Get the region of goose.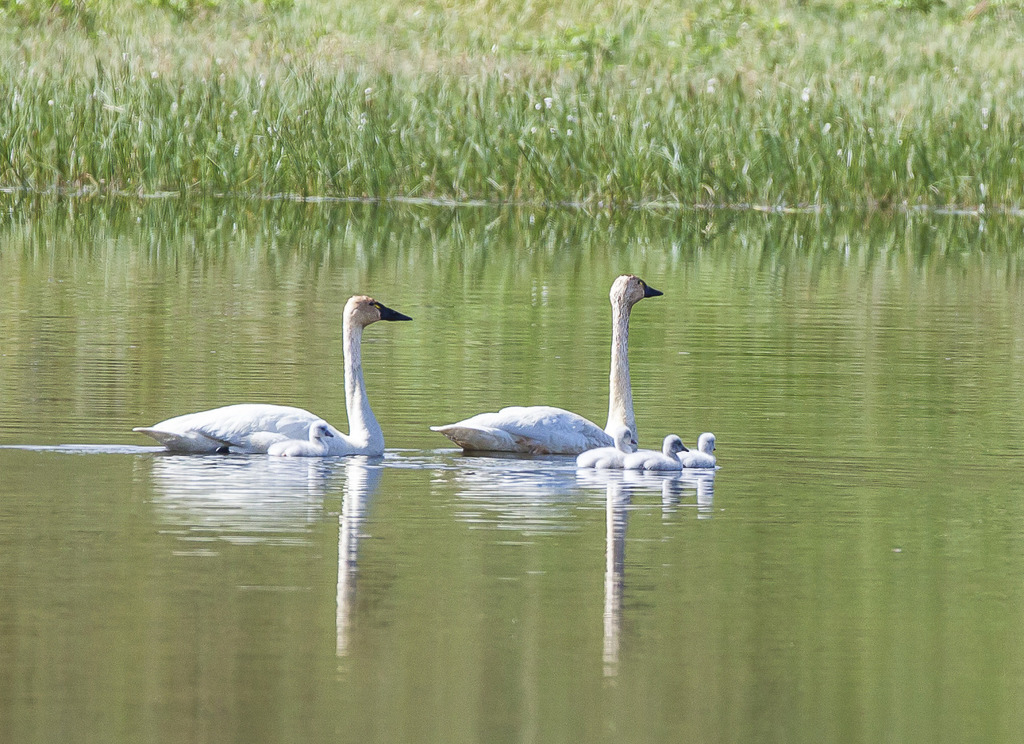
(432,273,670,462).
